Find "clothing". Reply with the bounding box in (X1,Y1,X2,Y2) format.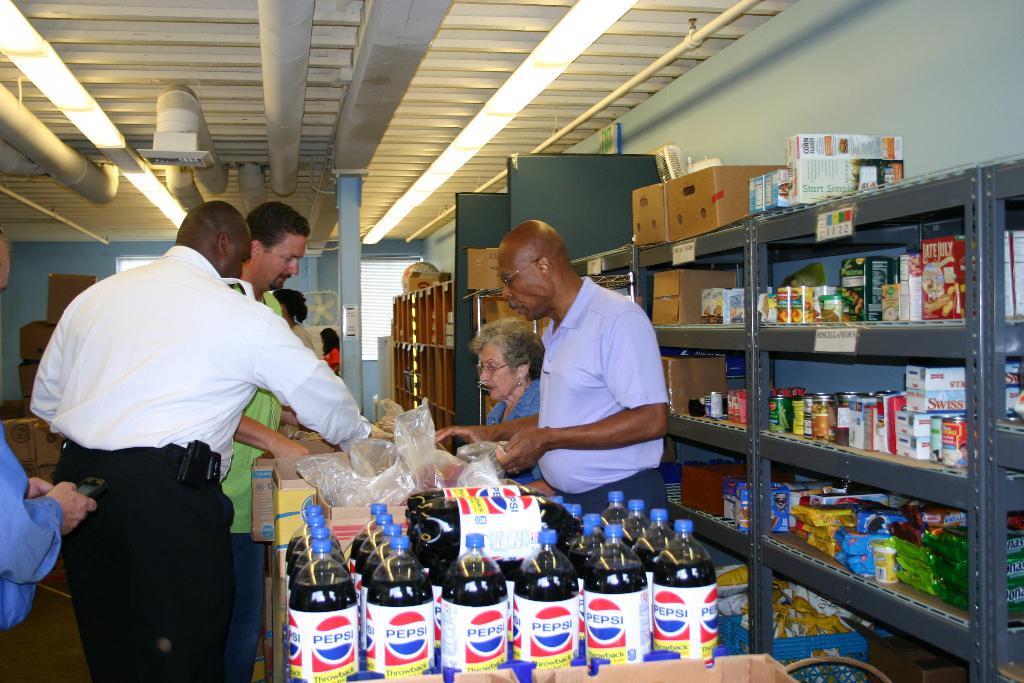
(223,290,284,682).
